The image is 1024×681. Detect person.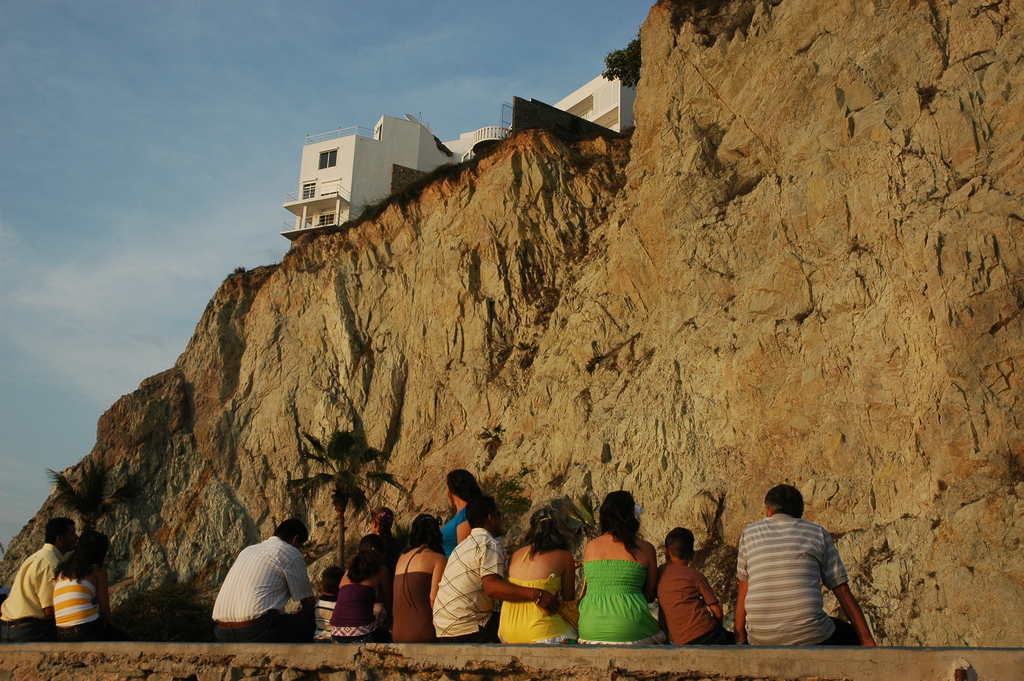
Detection: bbox=(735, 483, 876, 648).
